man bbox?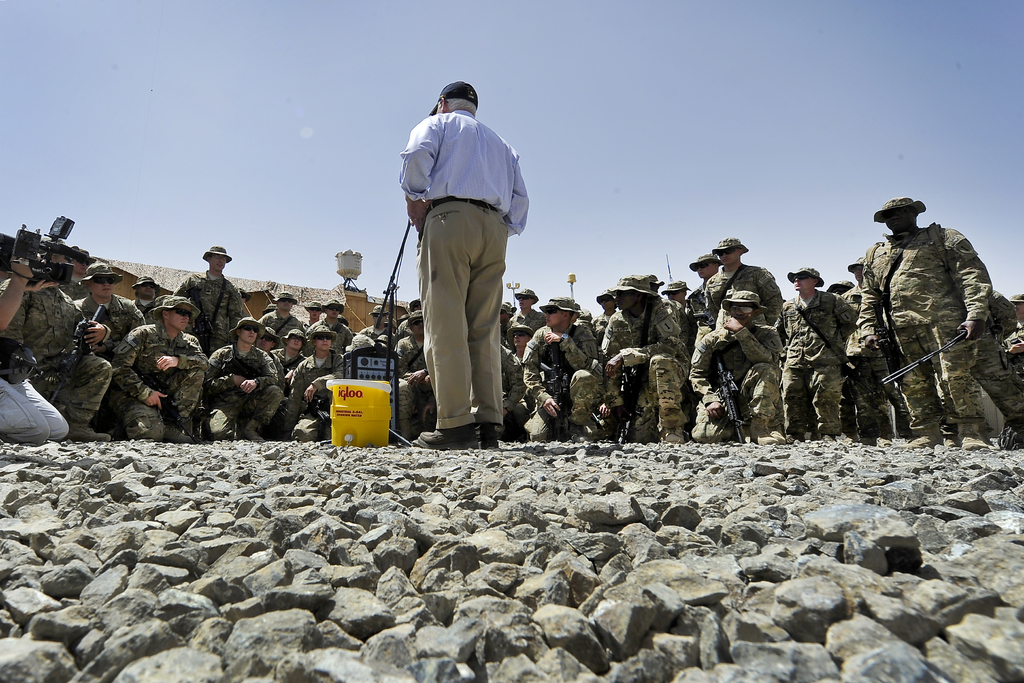
<region>855, 194, 994, 449</region>
